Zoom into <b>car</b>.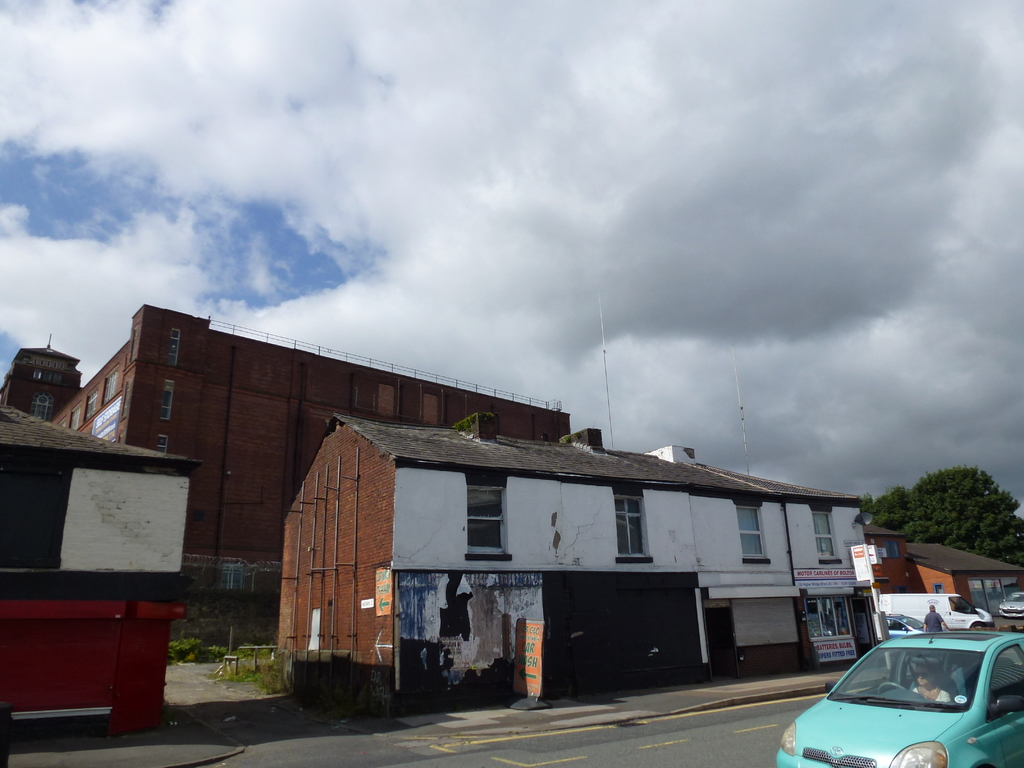
Zoom target: pyautogui.locateOnScreen(884, 612, 947, 639).
